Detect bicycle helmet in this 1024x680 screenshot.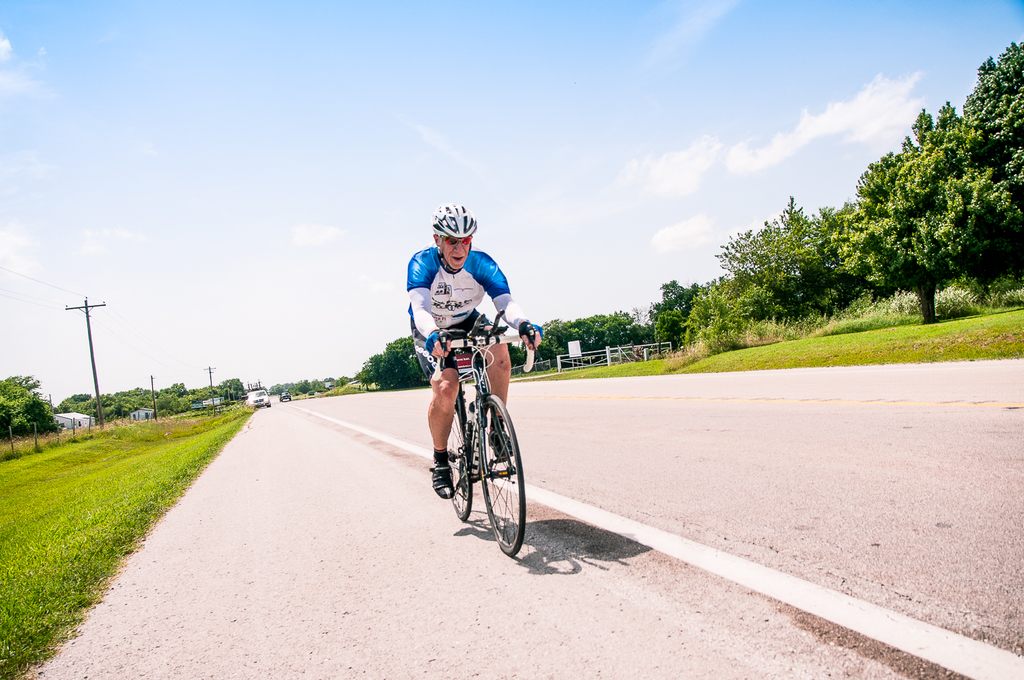
Detection: (x1=430, y1=199, x2=479, y2=271).
